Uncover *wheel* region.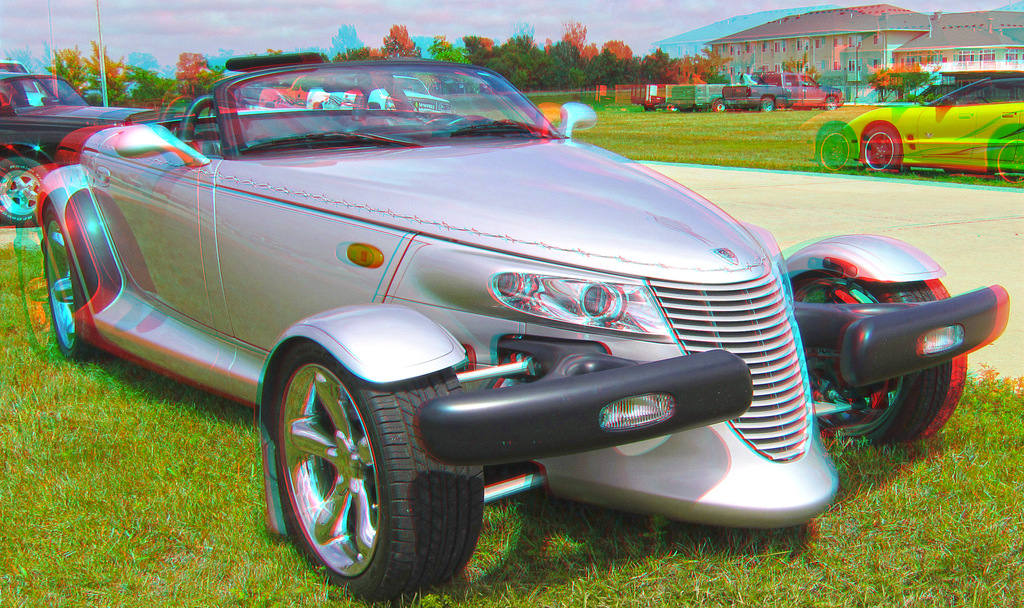
Uncovered: 710/97/727/111.
